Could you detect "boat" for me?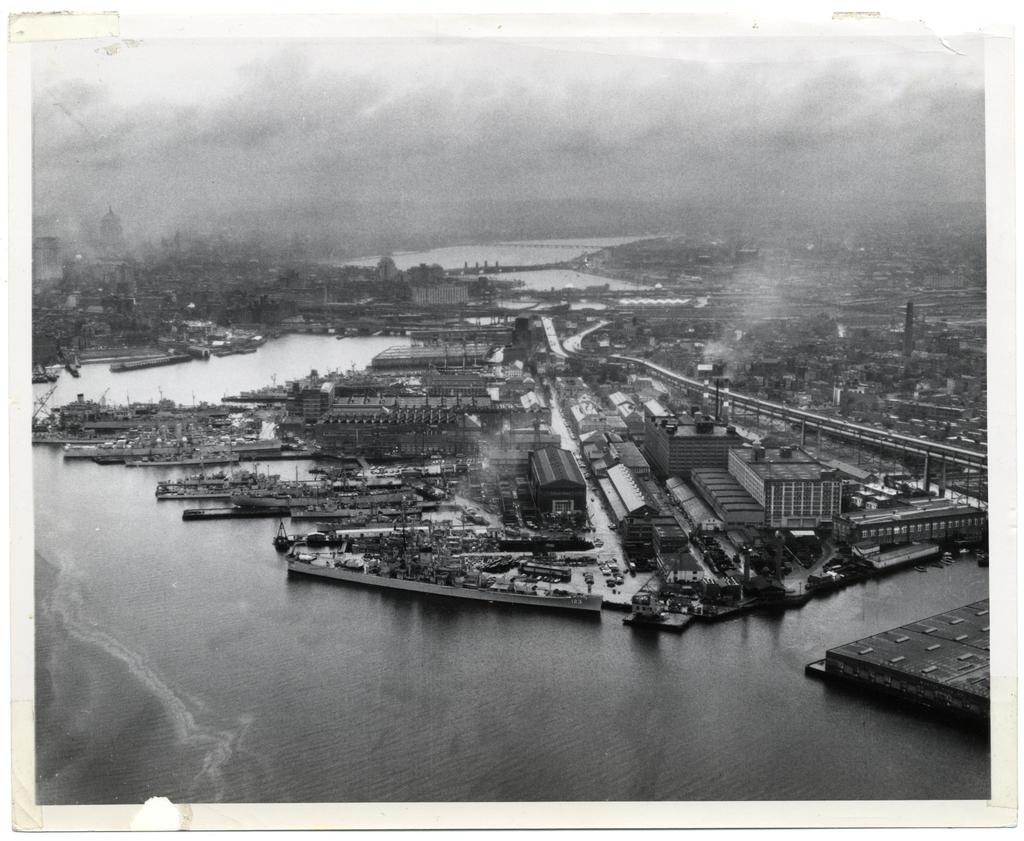
Detection result: box=[63, 423, 285, 464].
